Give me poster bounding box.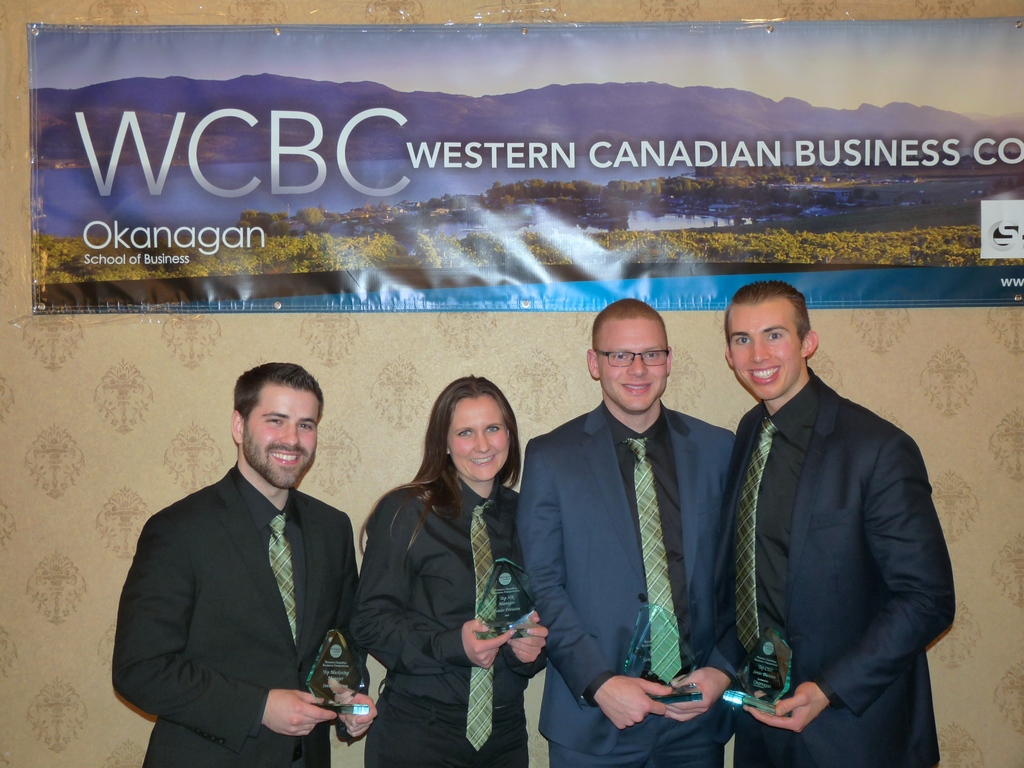
BBox(21, 8, 1023, 318).
